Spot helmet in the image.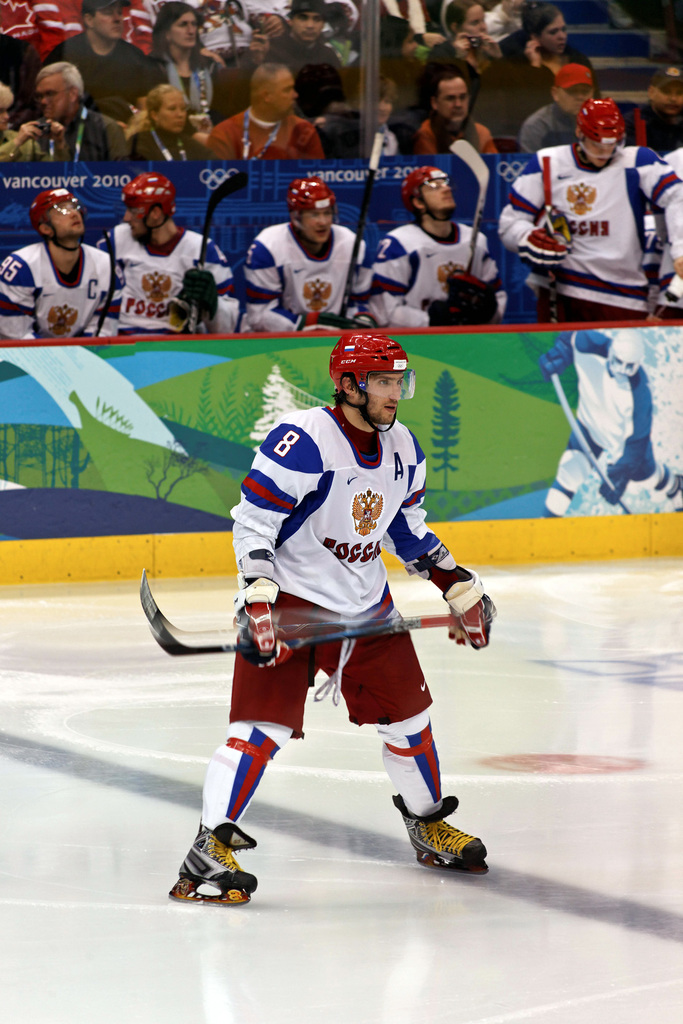
helmet found at 119 173 179 237.
